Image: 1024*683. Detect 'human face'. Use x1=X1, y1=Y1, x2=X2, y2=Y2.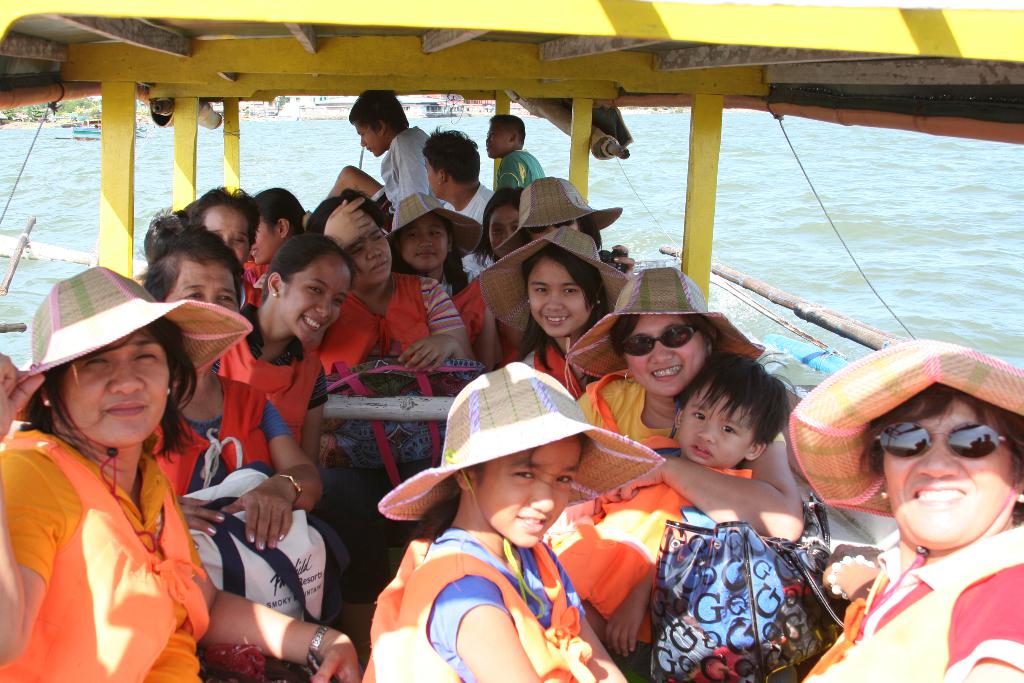
x1=874, y1=398, x2=1022, y2=555.
